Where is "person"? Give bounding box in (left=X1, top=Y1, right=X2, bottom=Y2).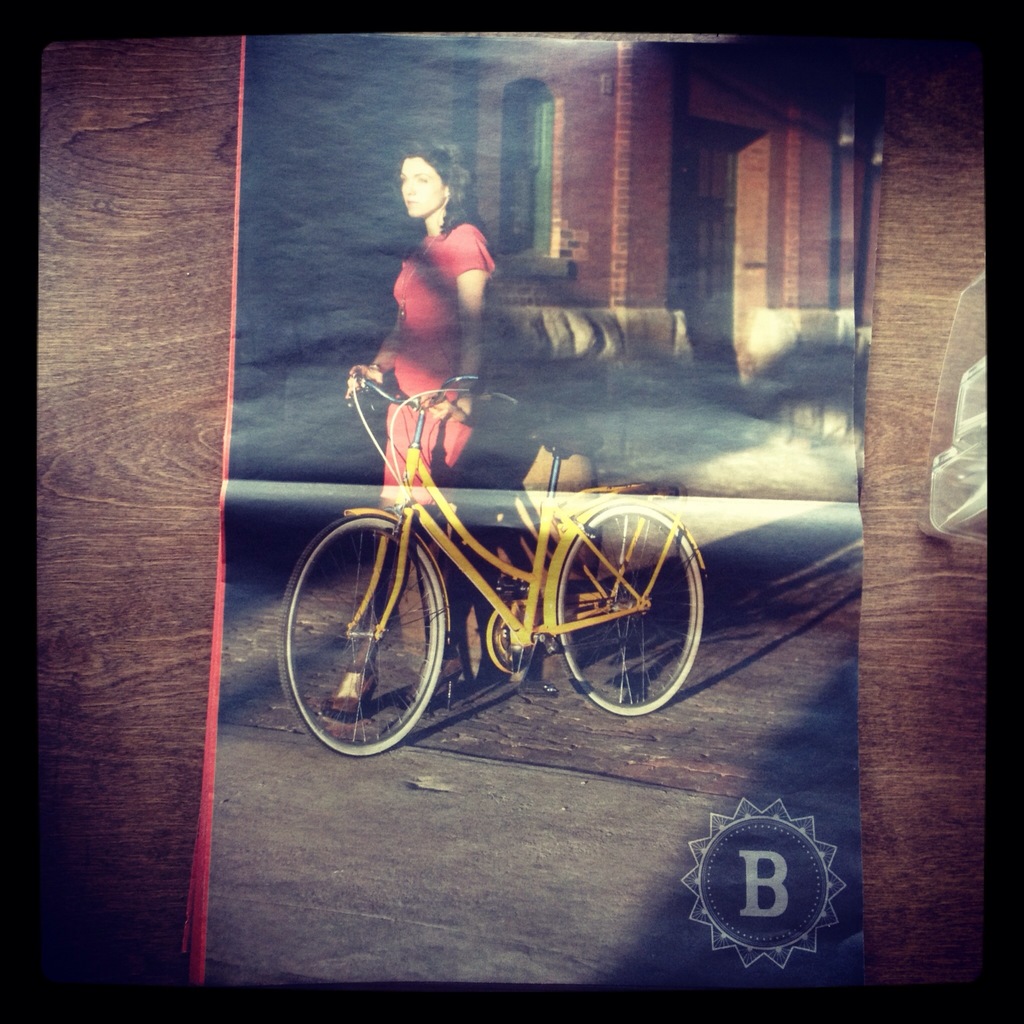
(left=298, top=136, right=500, bottom=734).
